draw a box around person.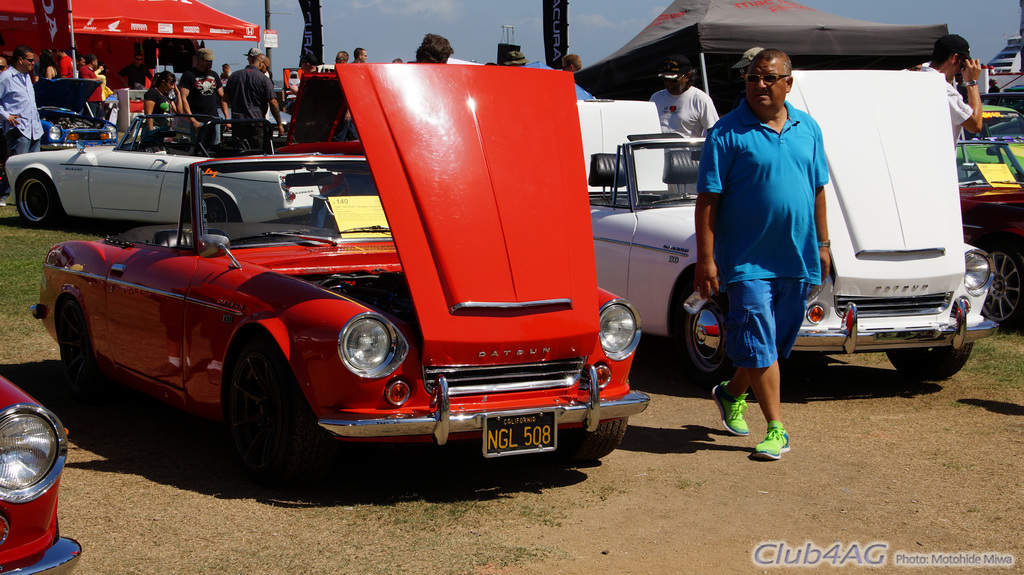
<box>730,45,765,113</box>.
